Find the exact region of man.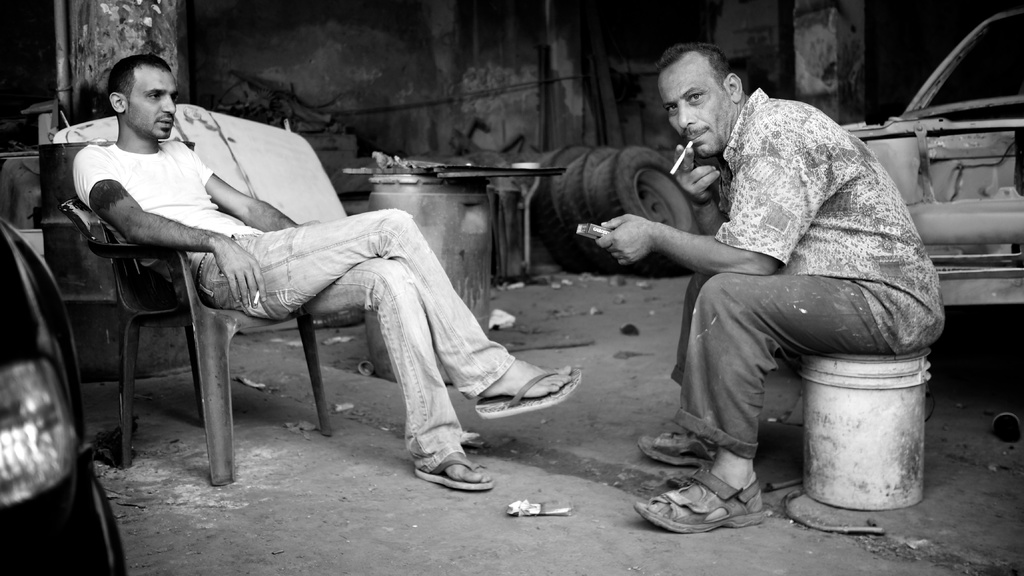
Exact region: locate(588, 38, 950, 538).
